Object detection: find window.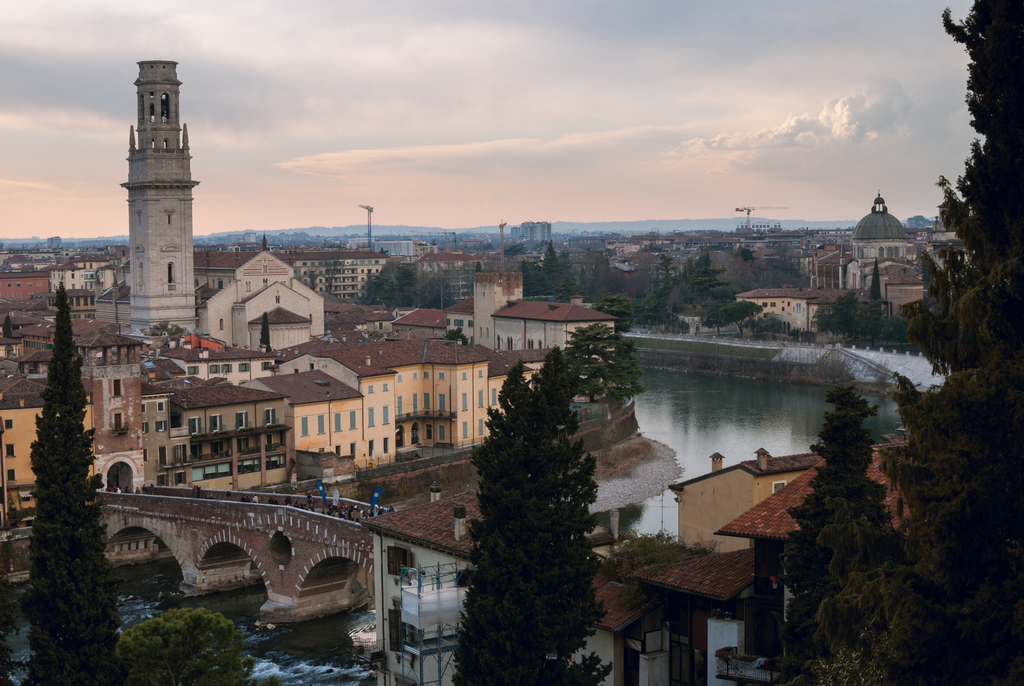
bbox(111, 380, 122, 401).
